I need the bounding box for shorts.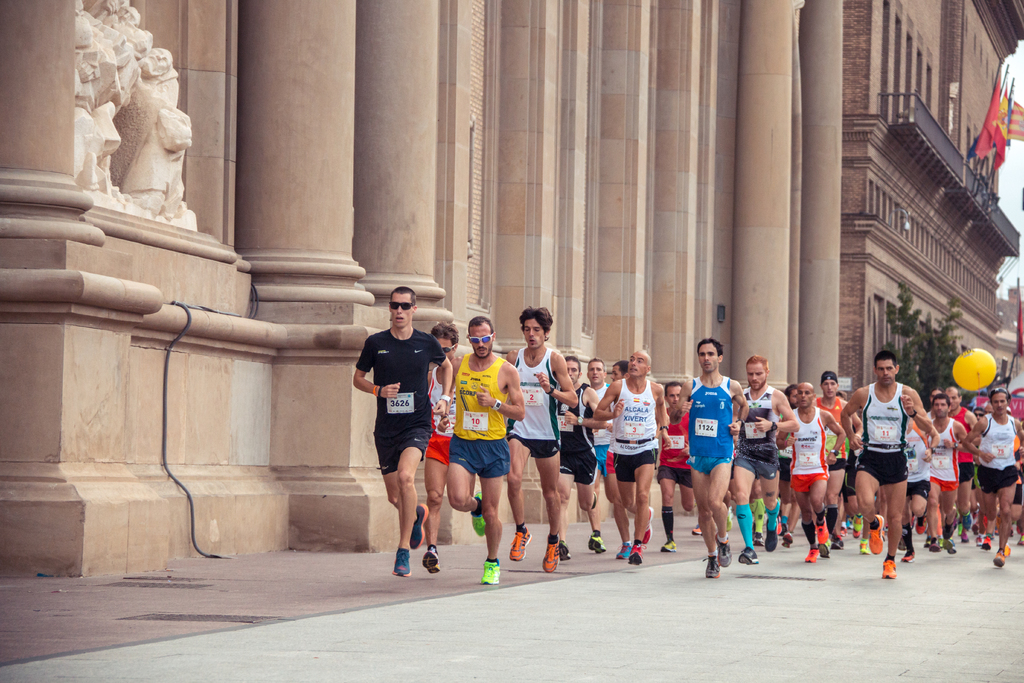
Here it is: [790, 476, 828, 492].
